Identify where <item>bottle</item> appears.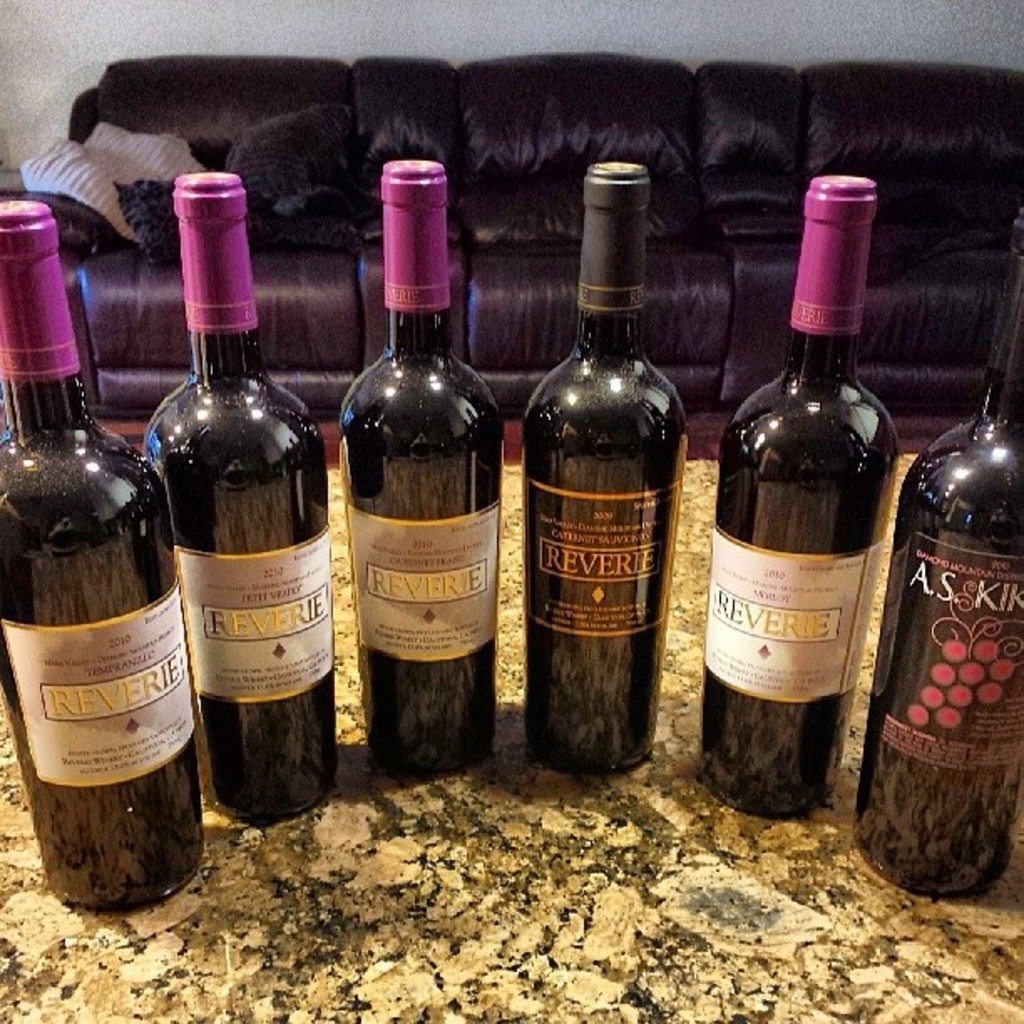
Appears at (520,152,694,778).
